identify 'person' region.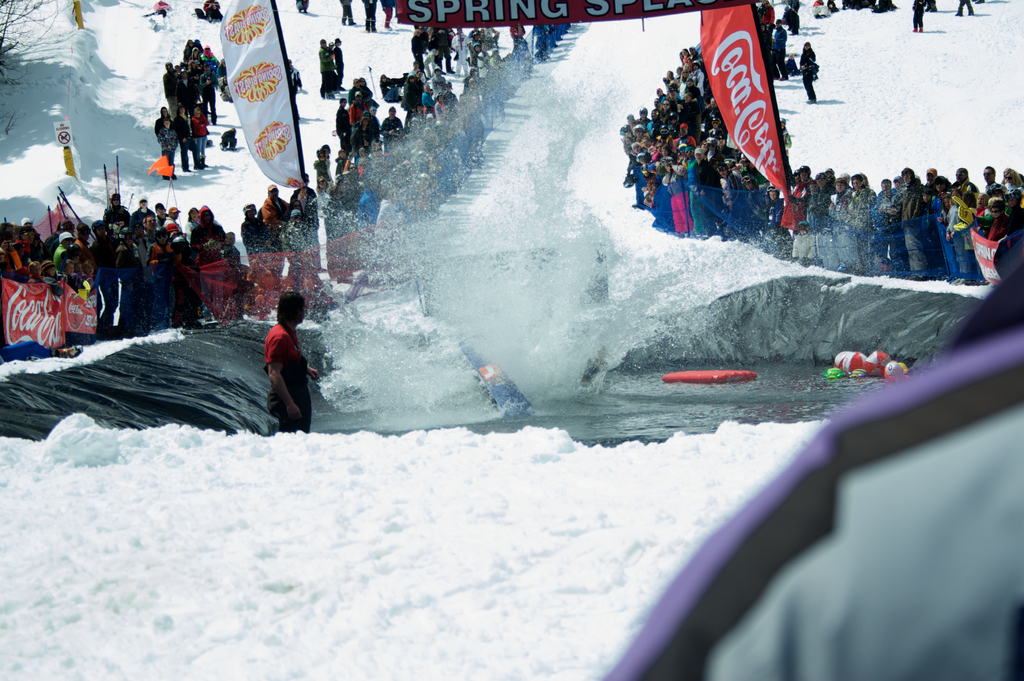
Region: (left=436, top=29, right=449, bottom=70).
